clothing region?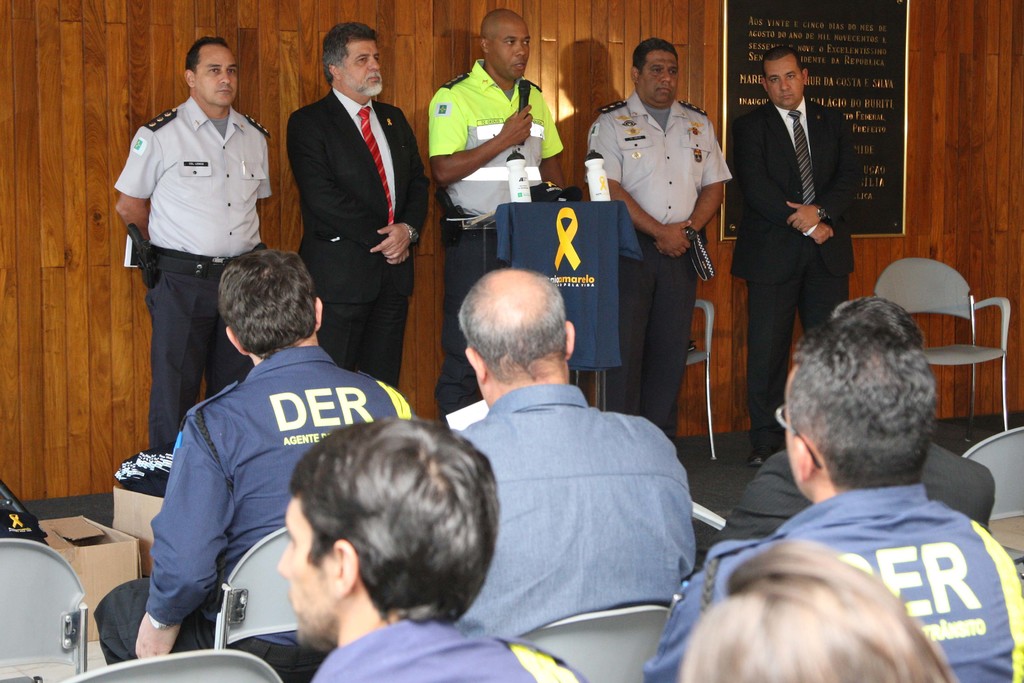
[150,349,424,638]
